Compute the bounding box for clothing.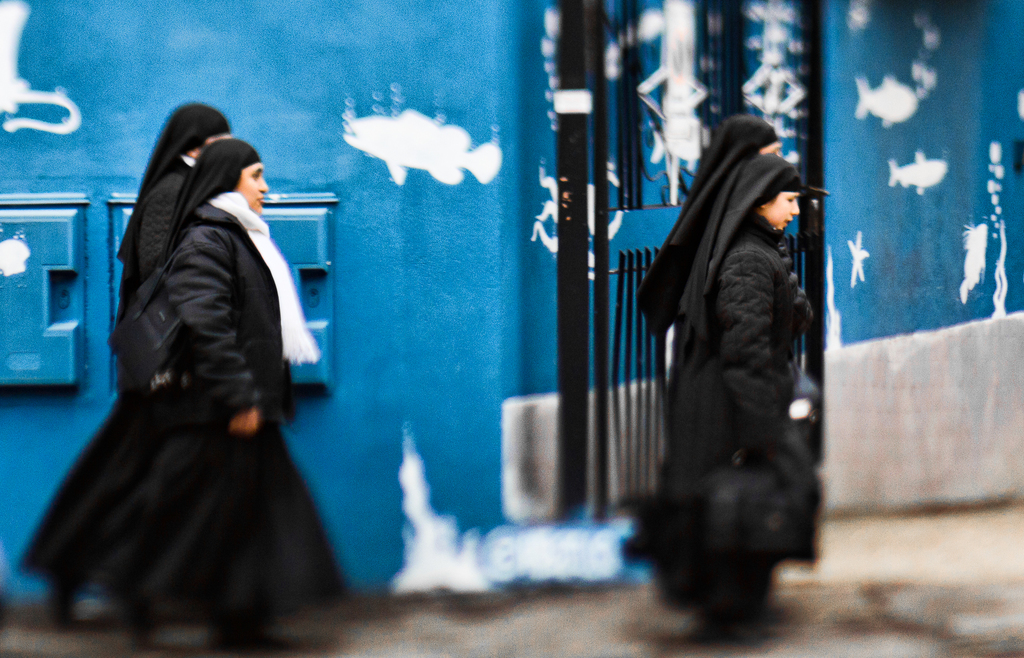
<bbox>23, 99, 221, 604</bbox>.
